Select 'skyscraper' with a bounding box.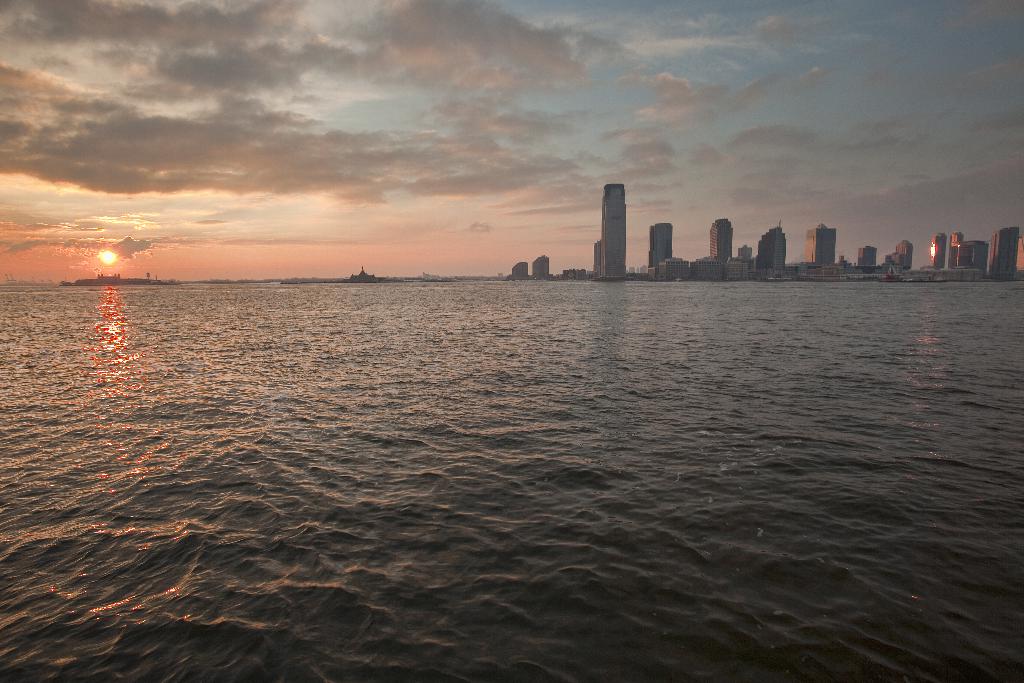
808,220,834,261.
